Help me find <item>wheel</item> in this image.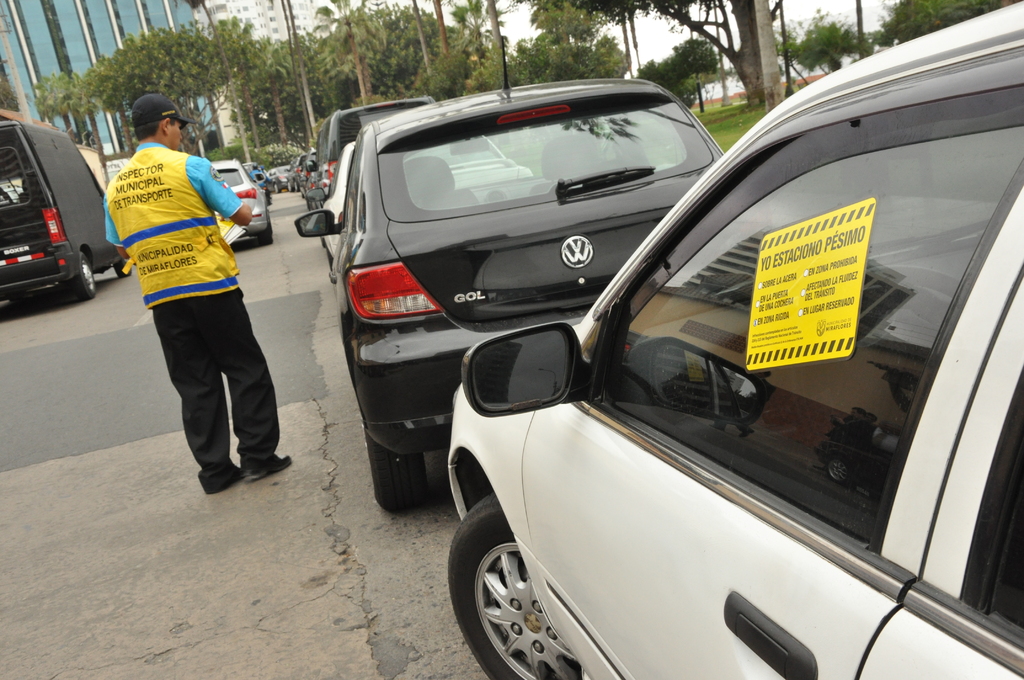
Found it: x1=113 y1=261 x2=133 y2=275.
